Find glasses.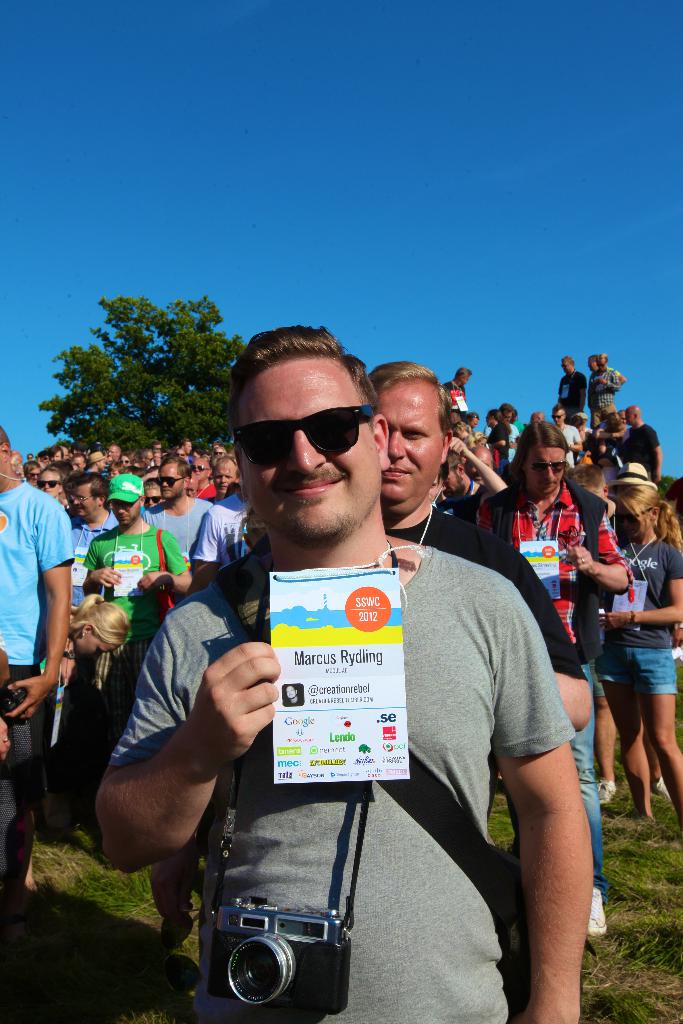
(519, 458, 570, 477).
